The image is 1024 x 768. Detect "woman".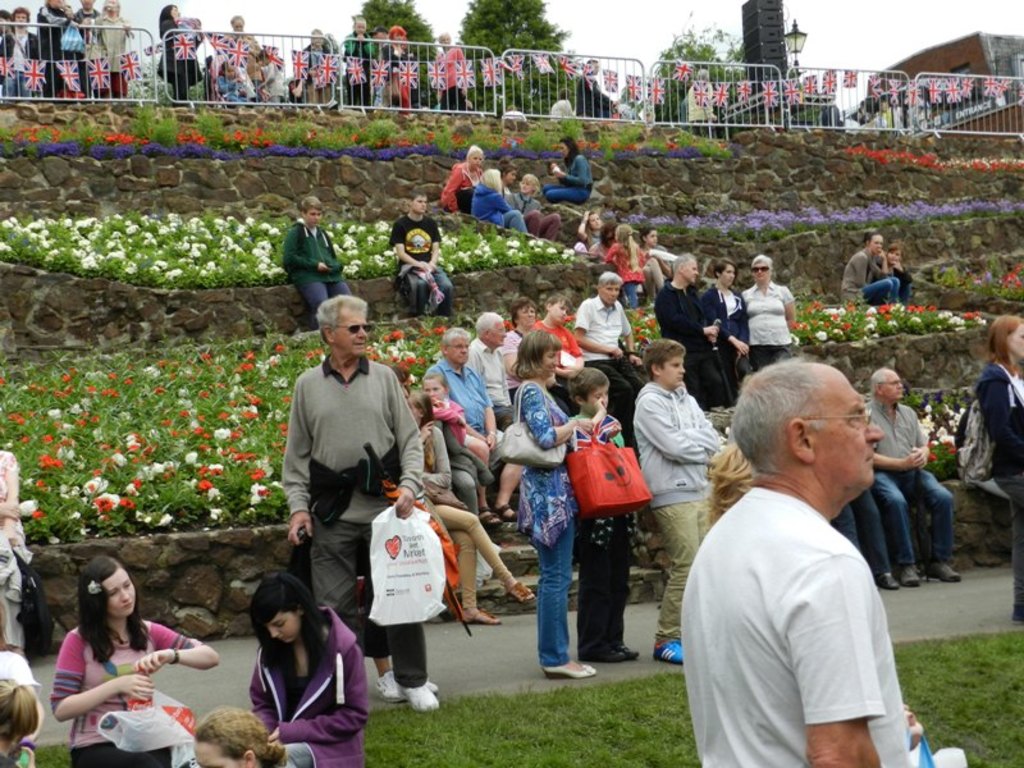
Detection: x1=508 y1=326 x2=588 y2=680.
